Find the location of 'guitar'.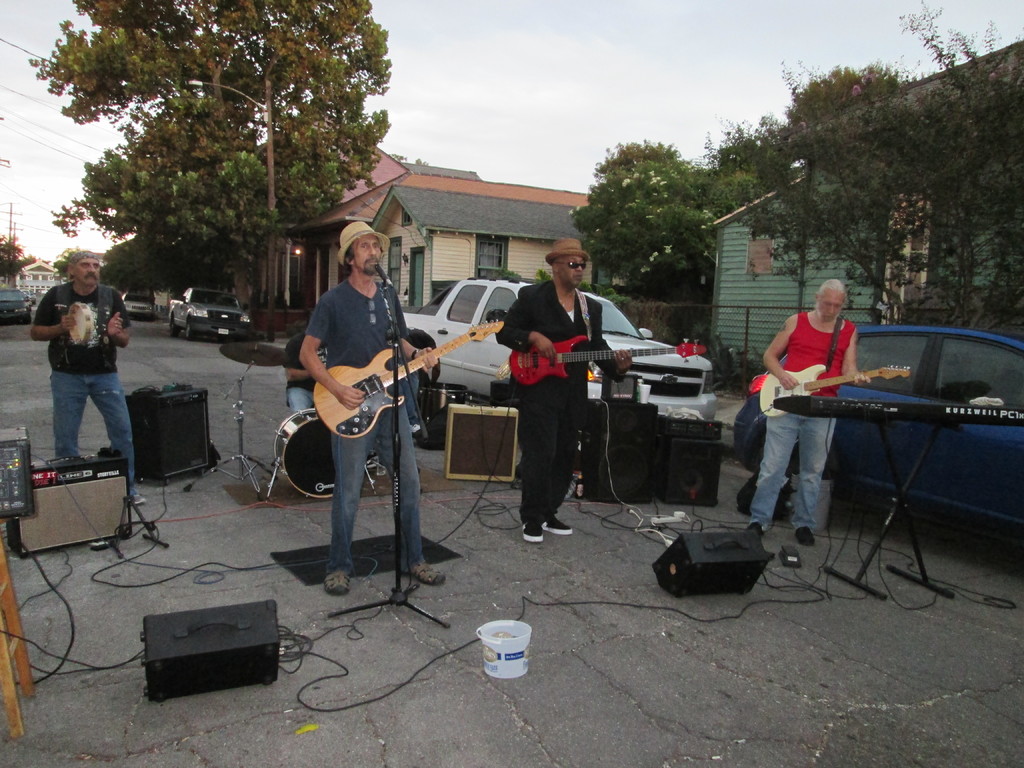
Location: [747,359,911,421].
